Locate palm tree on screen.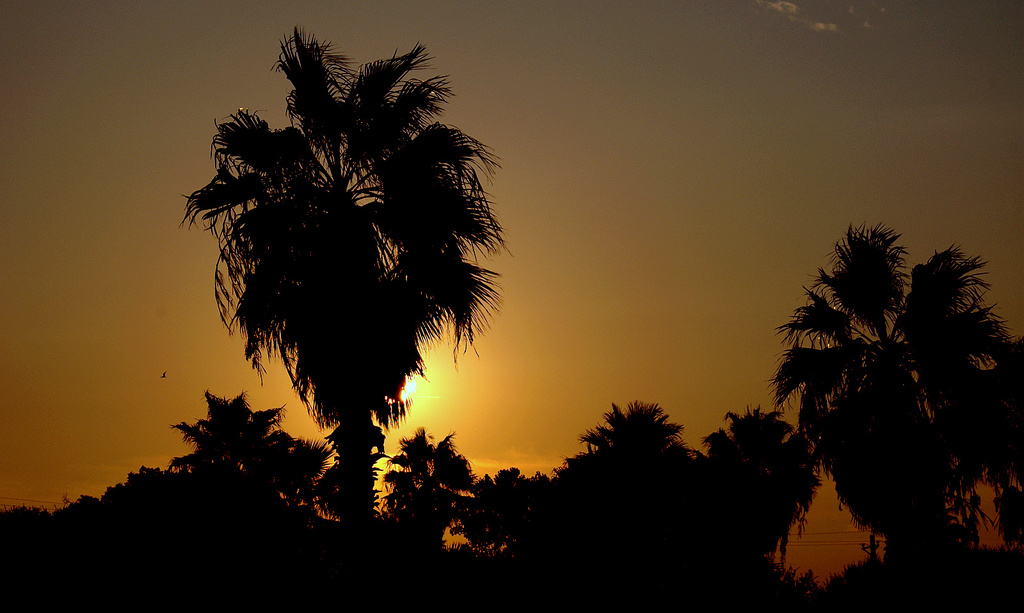
On screen at 834 227 904 376.
